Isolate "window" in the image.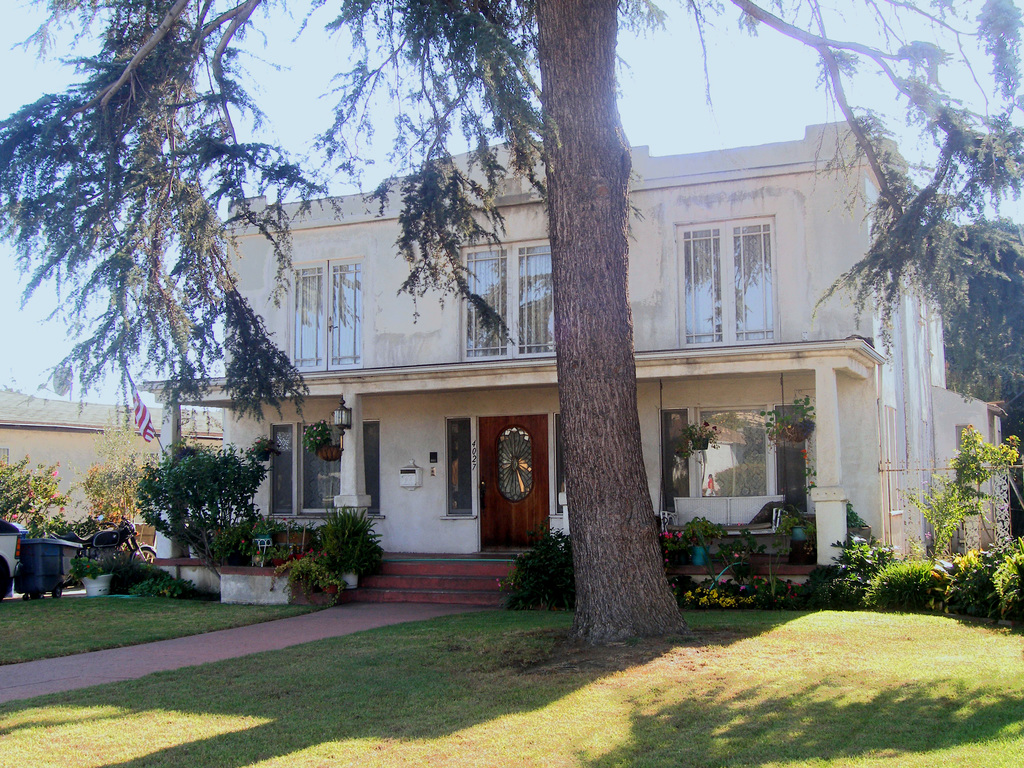
Isolated region: bbox(269, 424, 294, 516).
